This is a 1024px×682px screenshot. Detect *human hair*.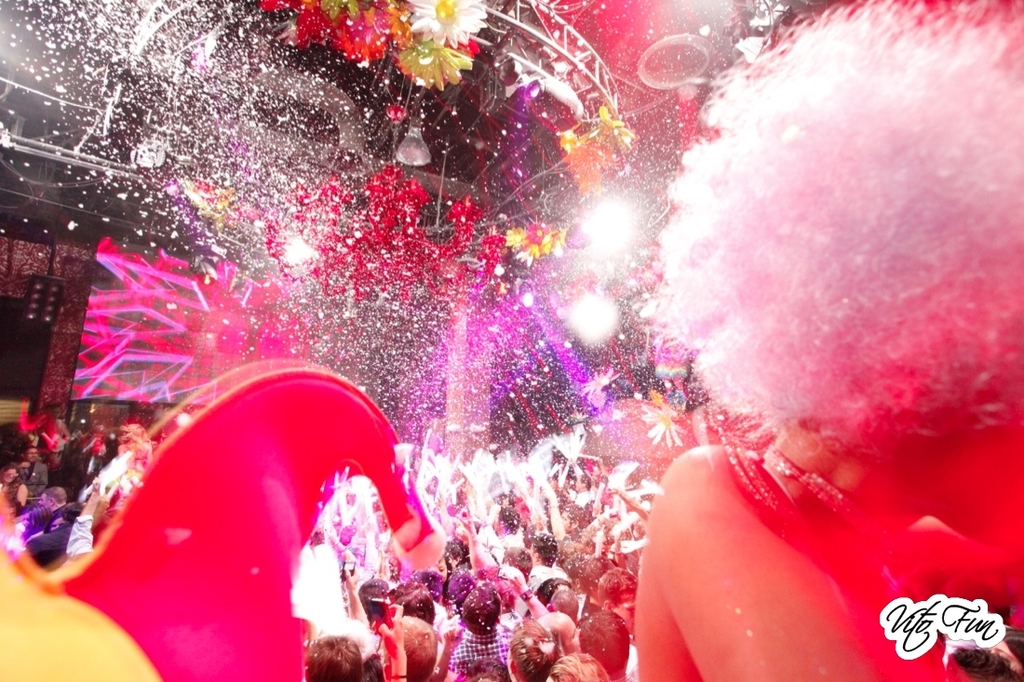
BBox(944, 643, 1023, 681).
